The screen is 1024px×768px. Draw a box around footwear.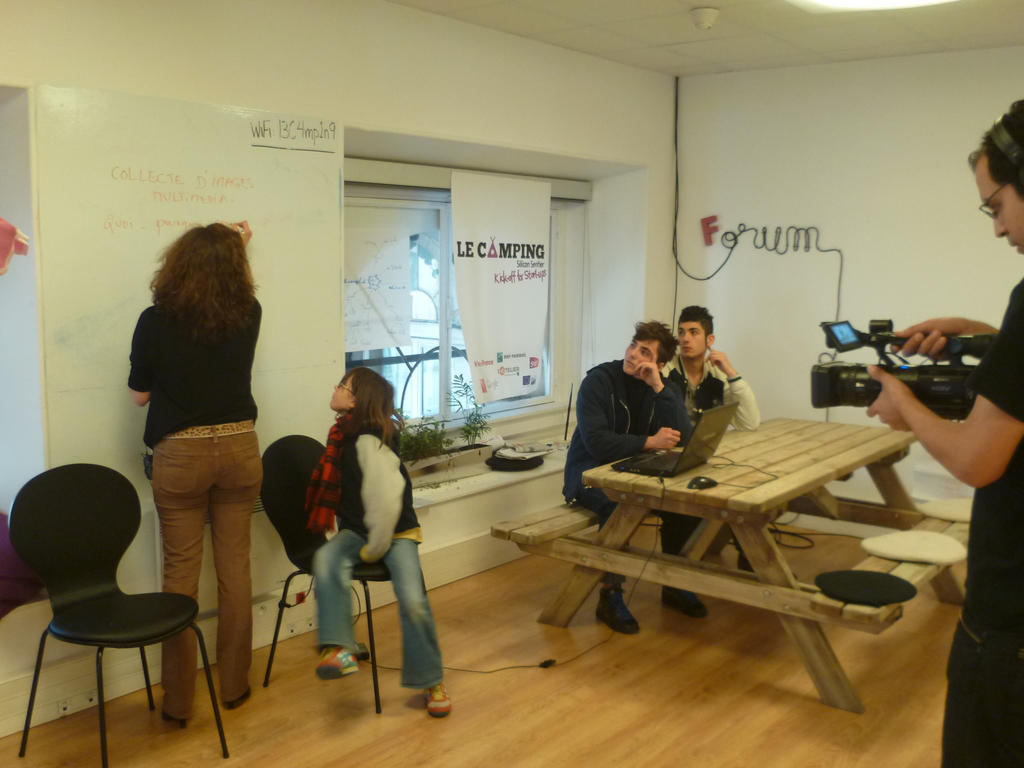
<box>160,712,188,733</box>.
